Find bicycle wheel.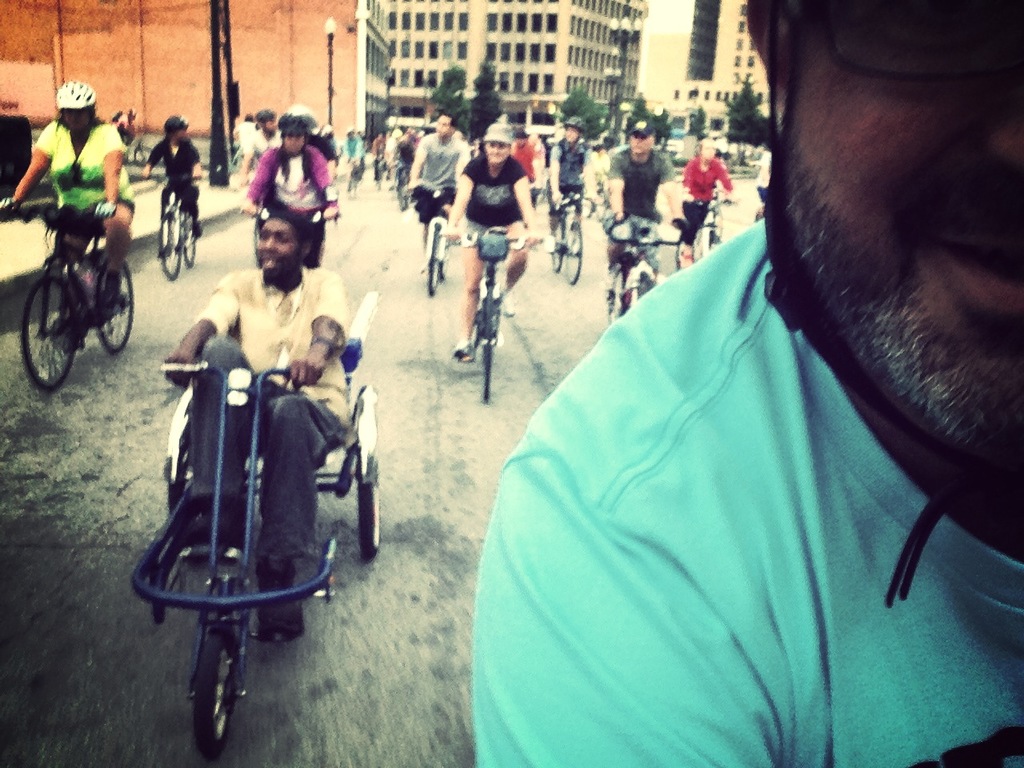
x1=634 y1=270 x2=653 y2=297.
